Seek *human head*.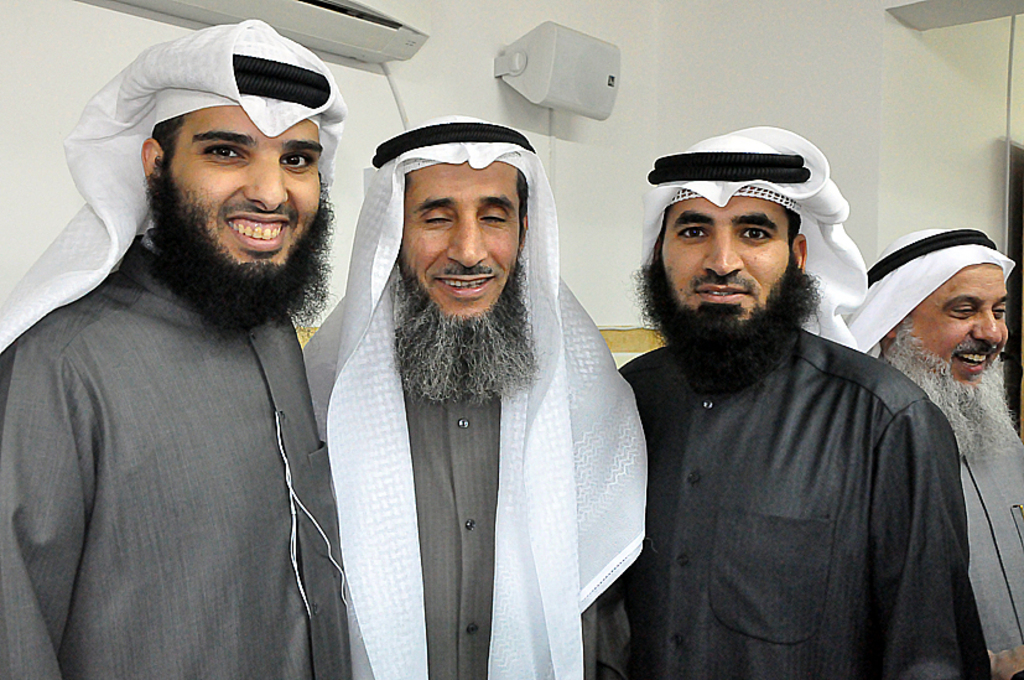
crop(654, 135, 810, 380).
